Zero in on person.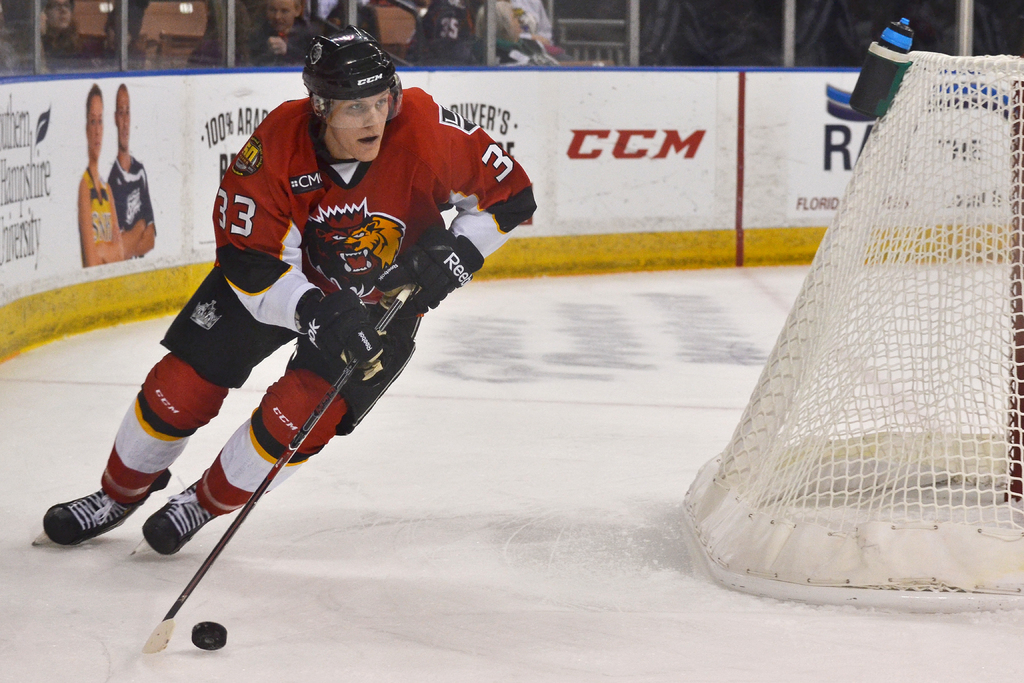
Zeroed in: bbox(39, 26, 538, 559).
